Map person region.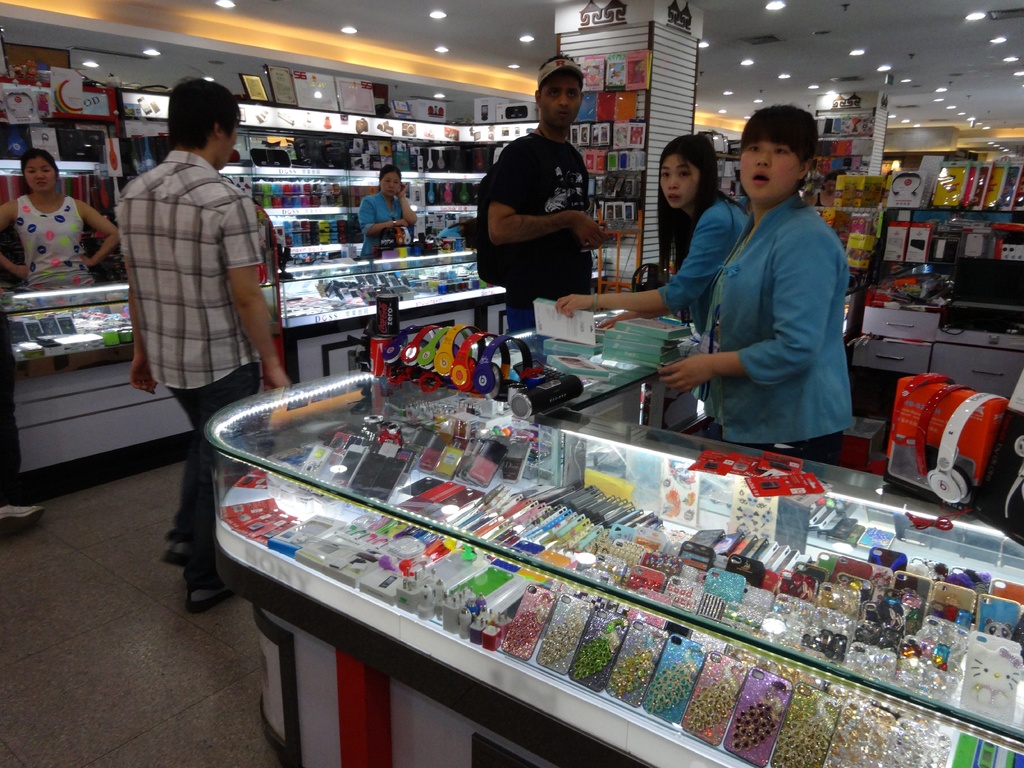
Mapped to detection(555, 134, 748, 330).
